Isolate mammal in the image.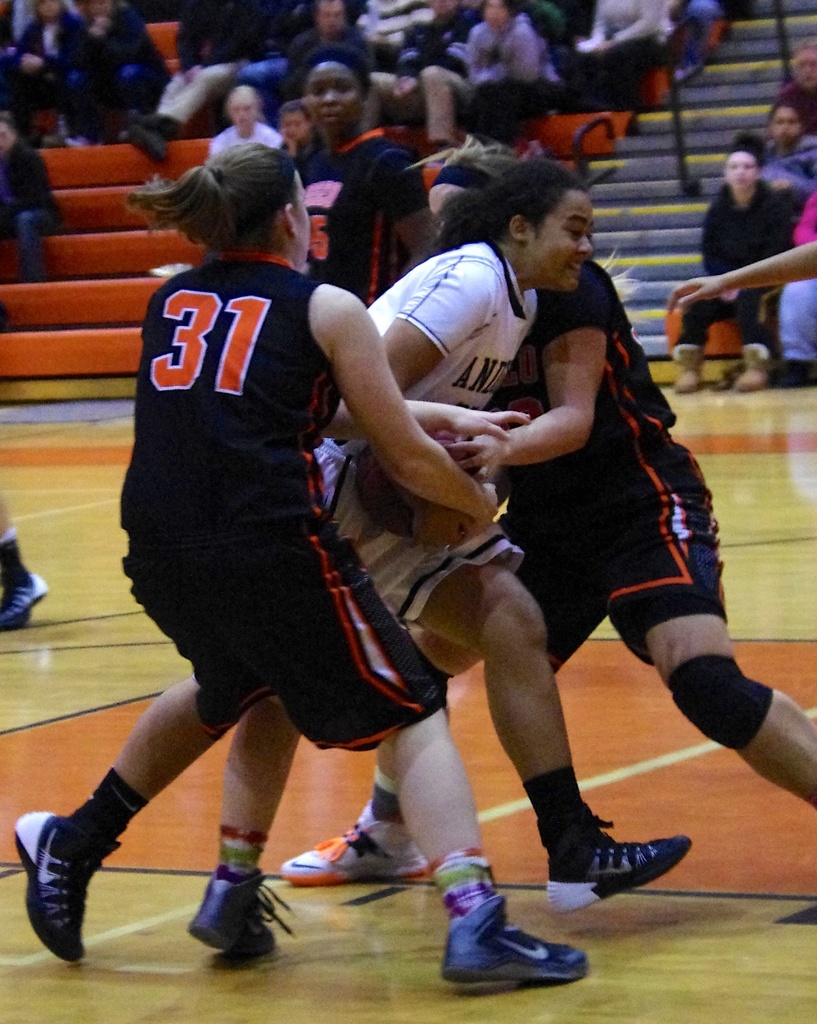
Isolated region: {"left": 0, "top": 114, "right": 63, "bottom": 287}.
